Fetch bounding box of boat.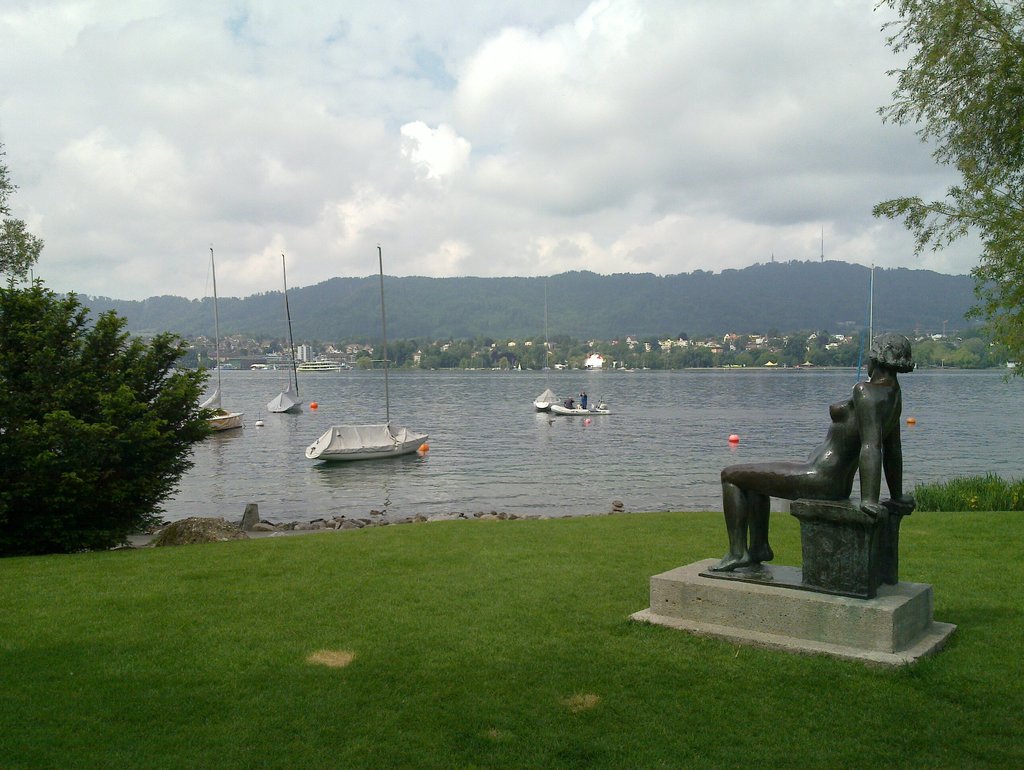
Bbox: [left=193, top=245, right=242, bottom=430].
